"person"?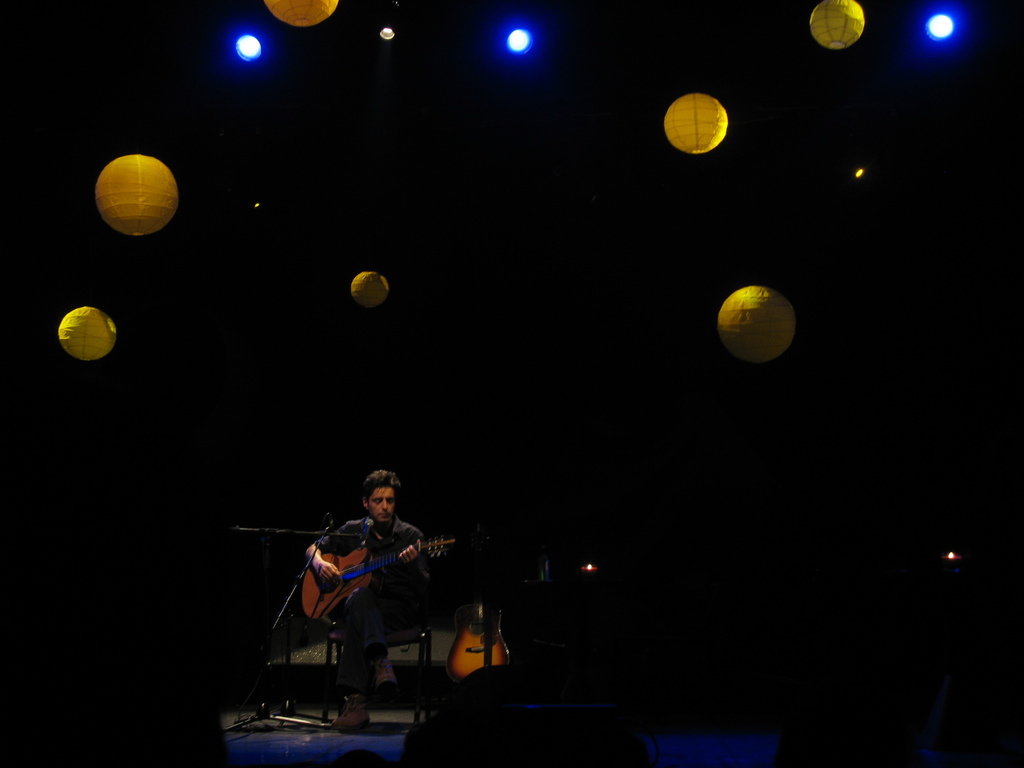
[266,477,435,707]
